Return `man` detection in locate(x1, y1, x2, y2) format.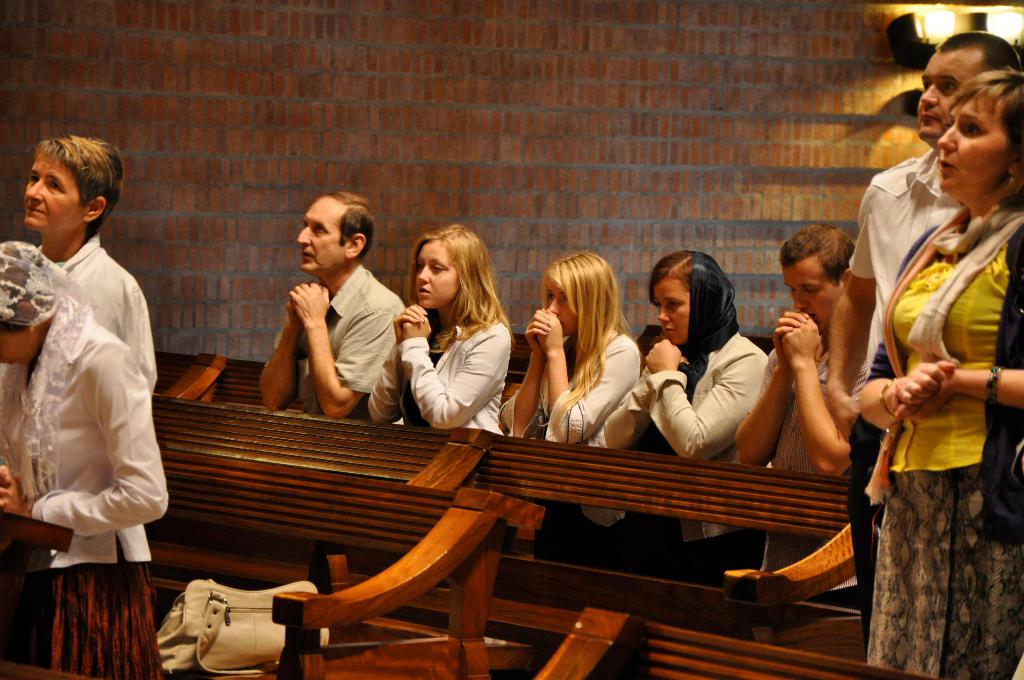
locate(820, 33, 1023, 643).
